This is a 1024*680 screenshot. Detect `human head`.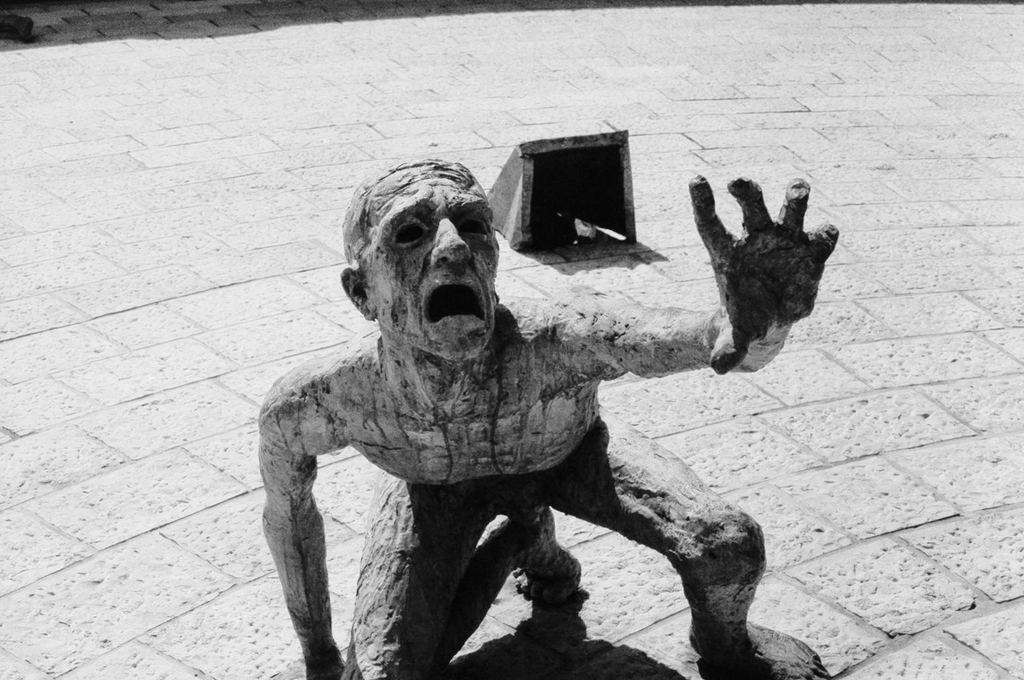
343:153:515:379.
